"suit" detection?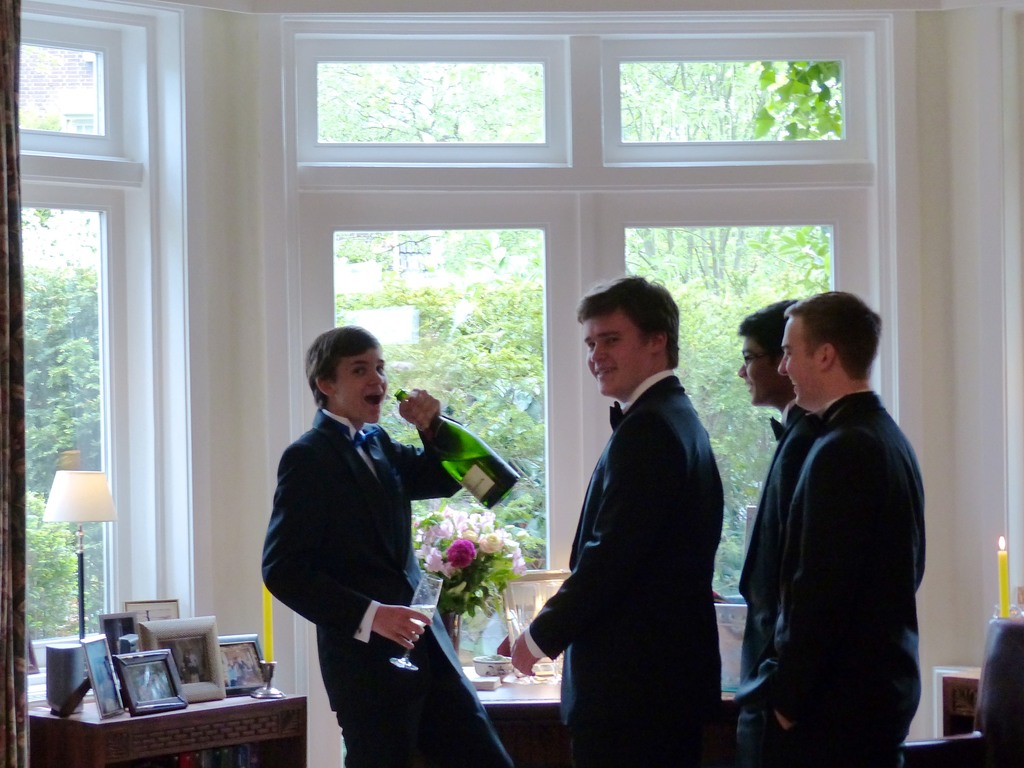
[771, 390, 929, 767]
